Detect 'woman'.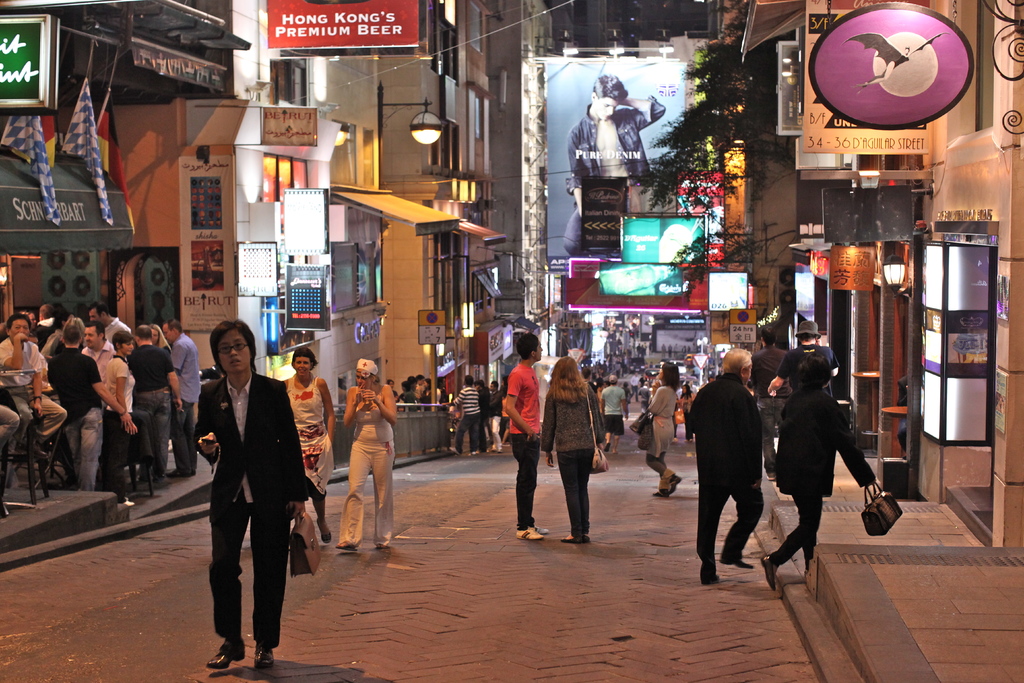
Detected at locate(542, 356, 601, 544).
